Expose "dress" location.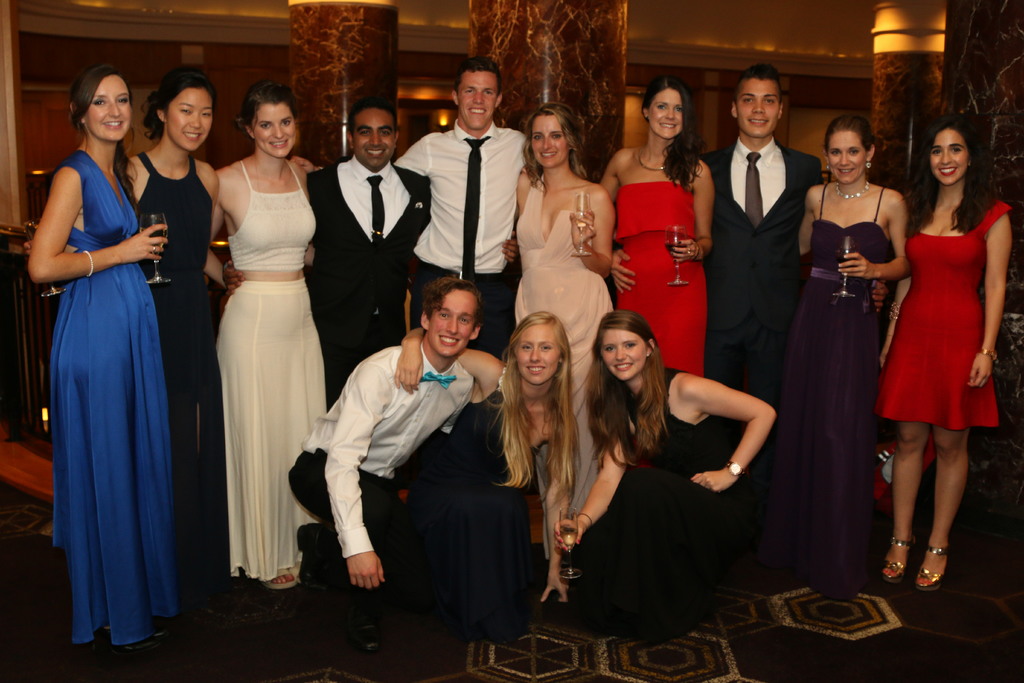
Exposed at region(551, 368, 720, 646).
